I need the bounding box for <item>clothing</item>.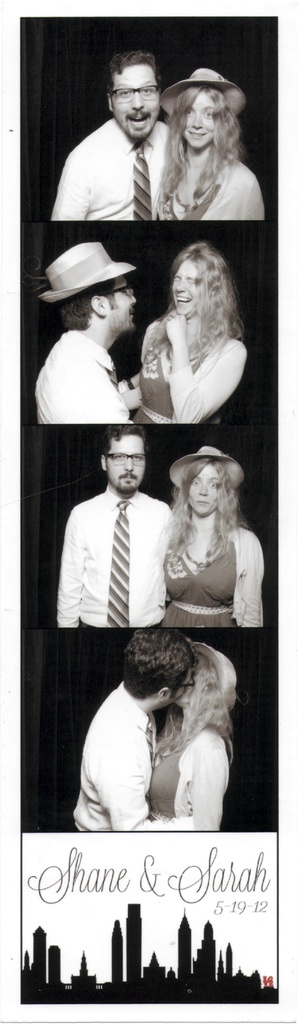
Here it is: <region>144, 722, 233, 834</region>.
